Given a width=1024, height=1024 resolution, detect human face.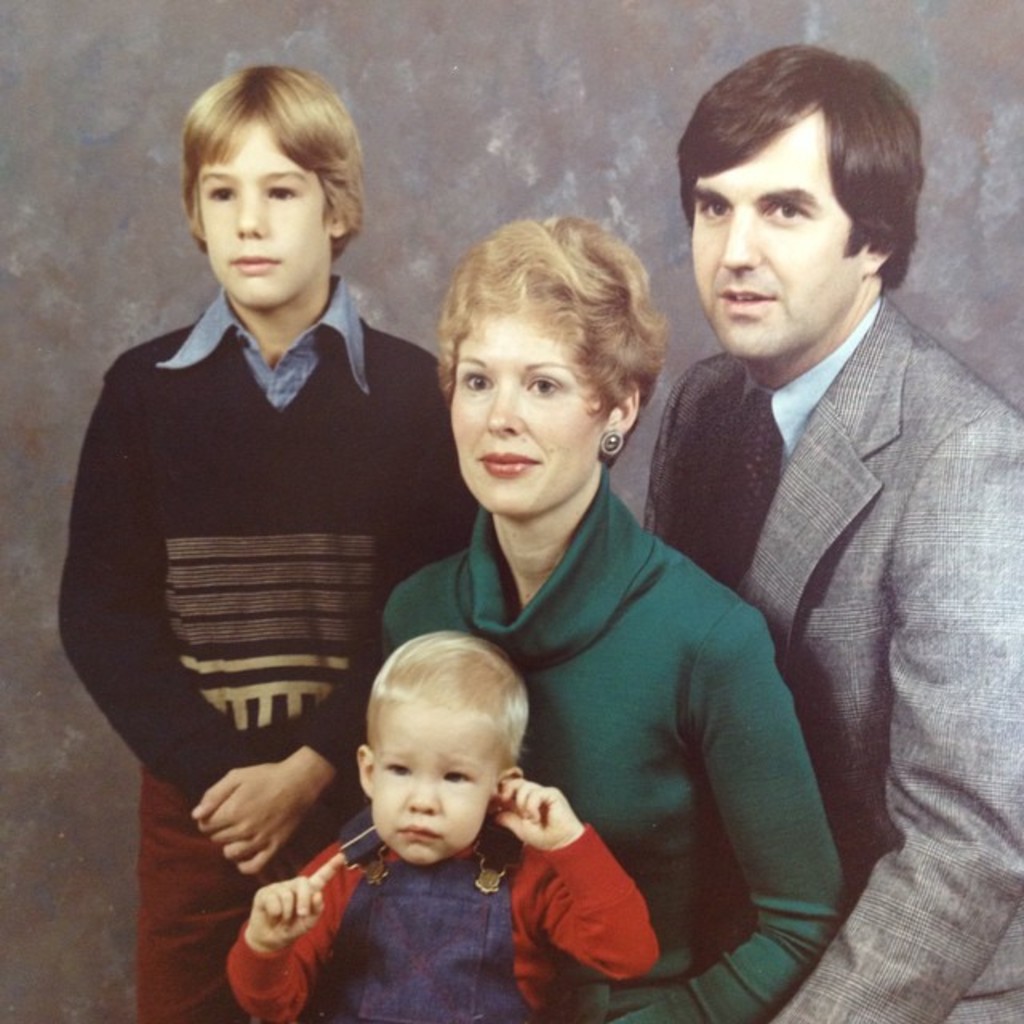
368/699/491/861.
